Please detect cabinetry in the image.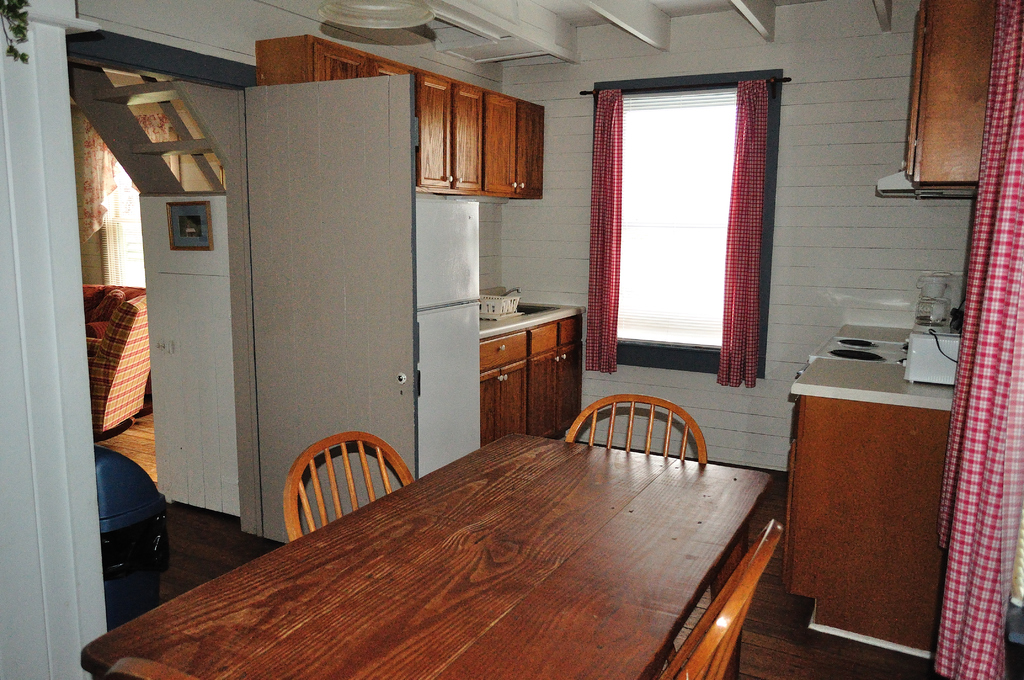
Rect(909, 0, 1009, 188).
